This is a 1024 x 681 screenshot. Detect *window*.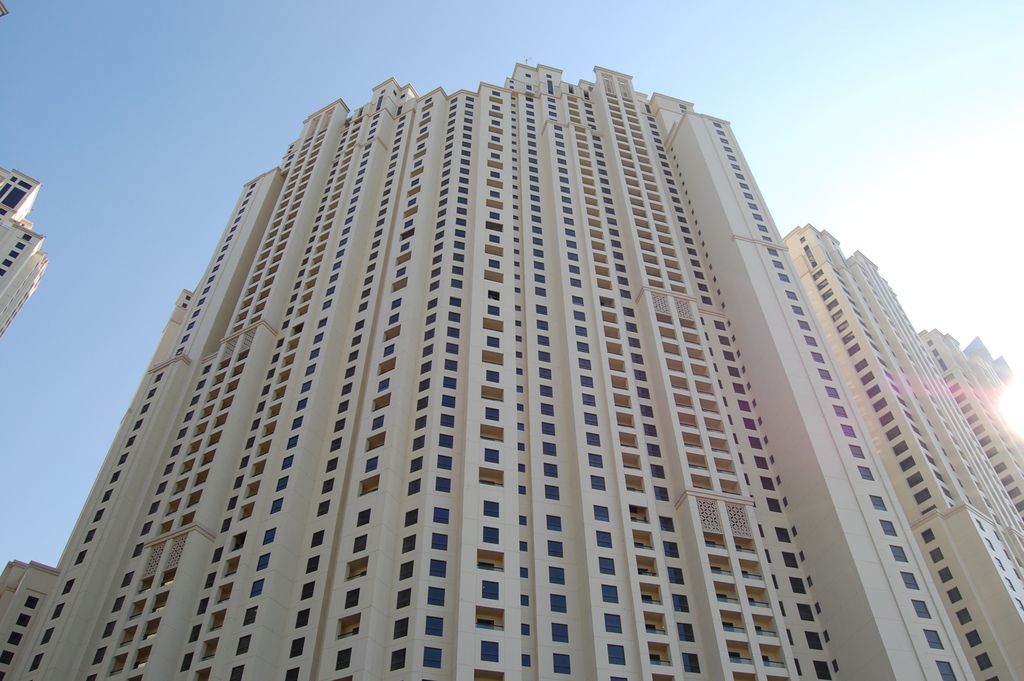
381,338,396,357.
